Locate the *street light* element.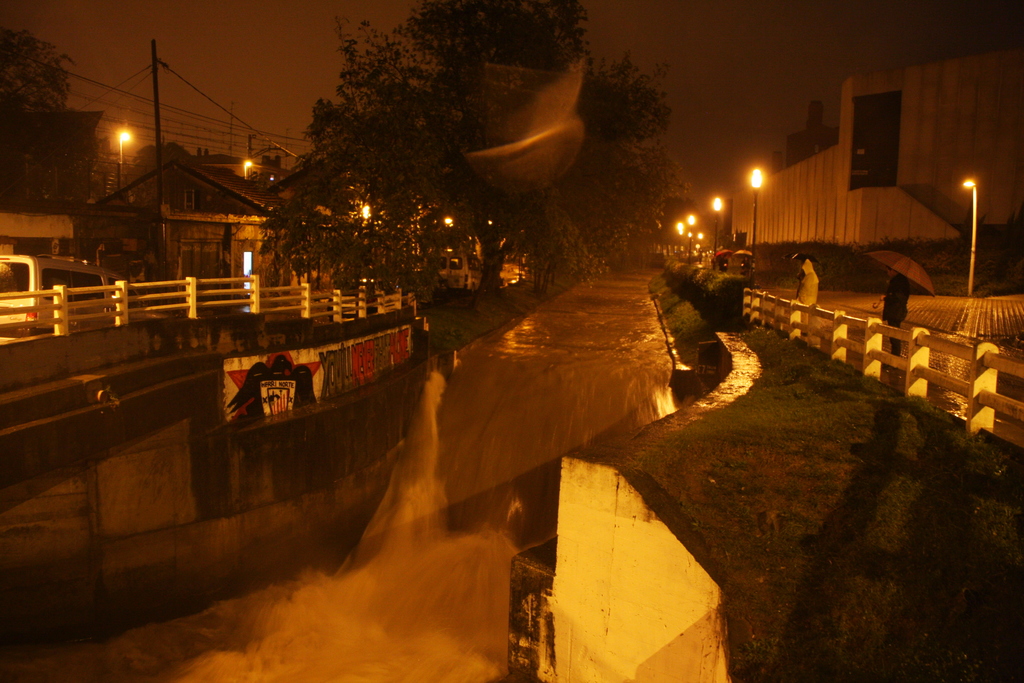
Element bbox: left=236, top=154, right=253, bottom=183.
